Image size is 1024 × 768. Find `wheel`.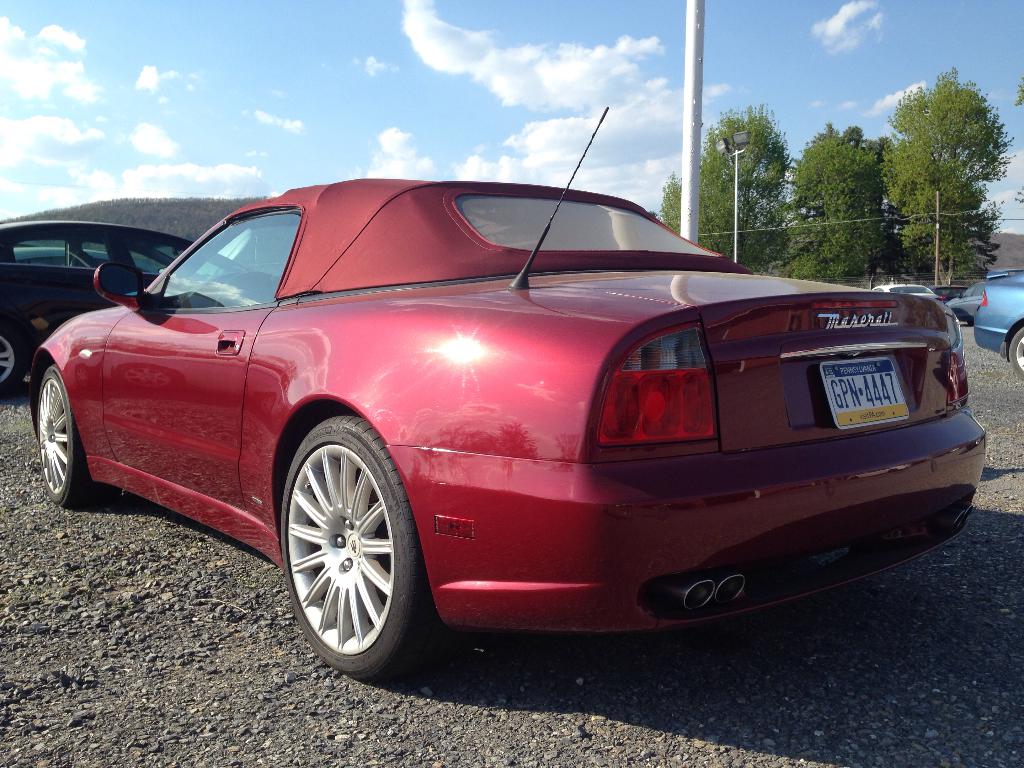
box(1, 326, 27, 399).
